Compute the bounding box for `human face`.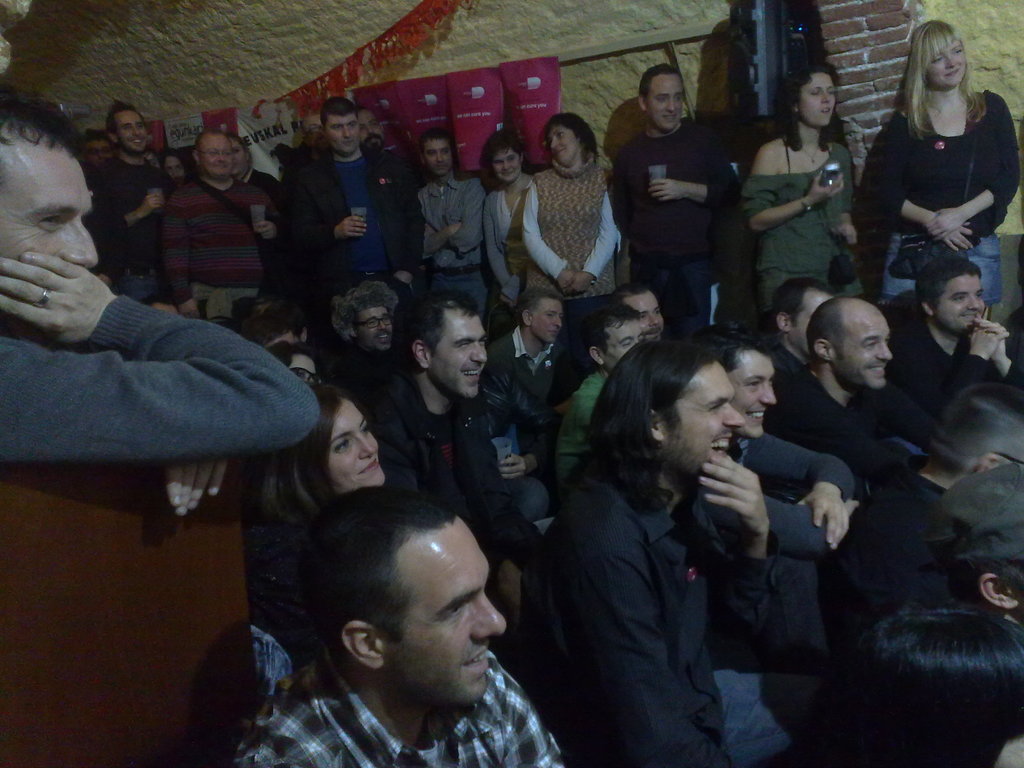
locate(645, 74, 684, 128).
